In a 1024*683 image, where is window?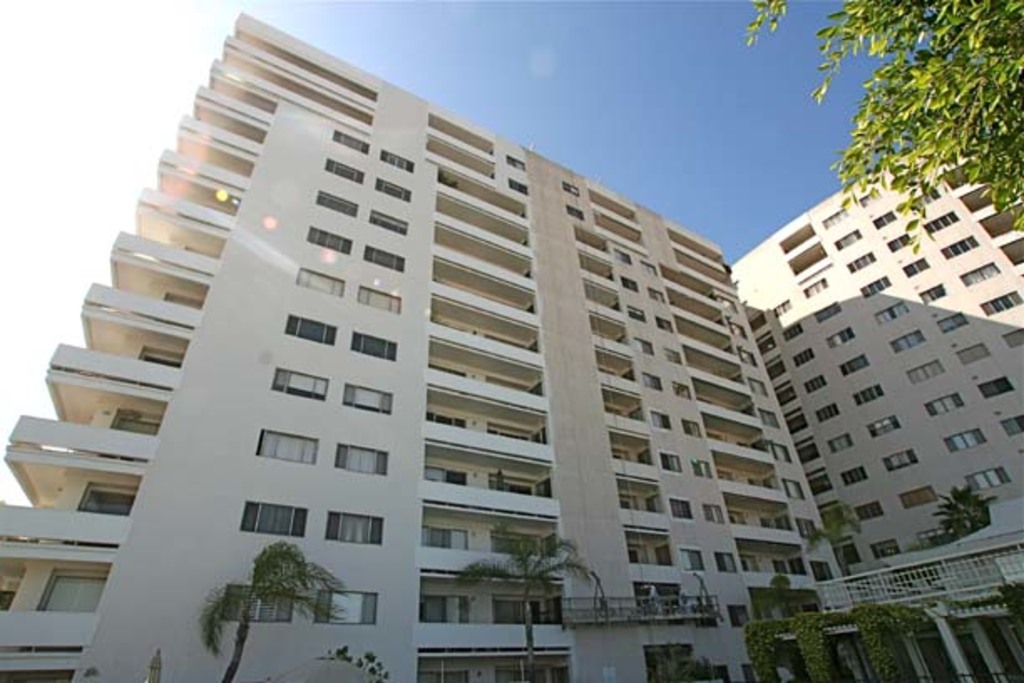
x1=683 y1=544 x2=701 y2=574.
